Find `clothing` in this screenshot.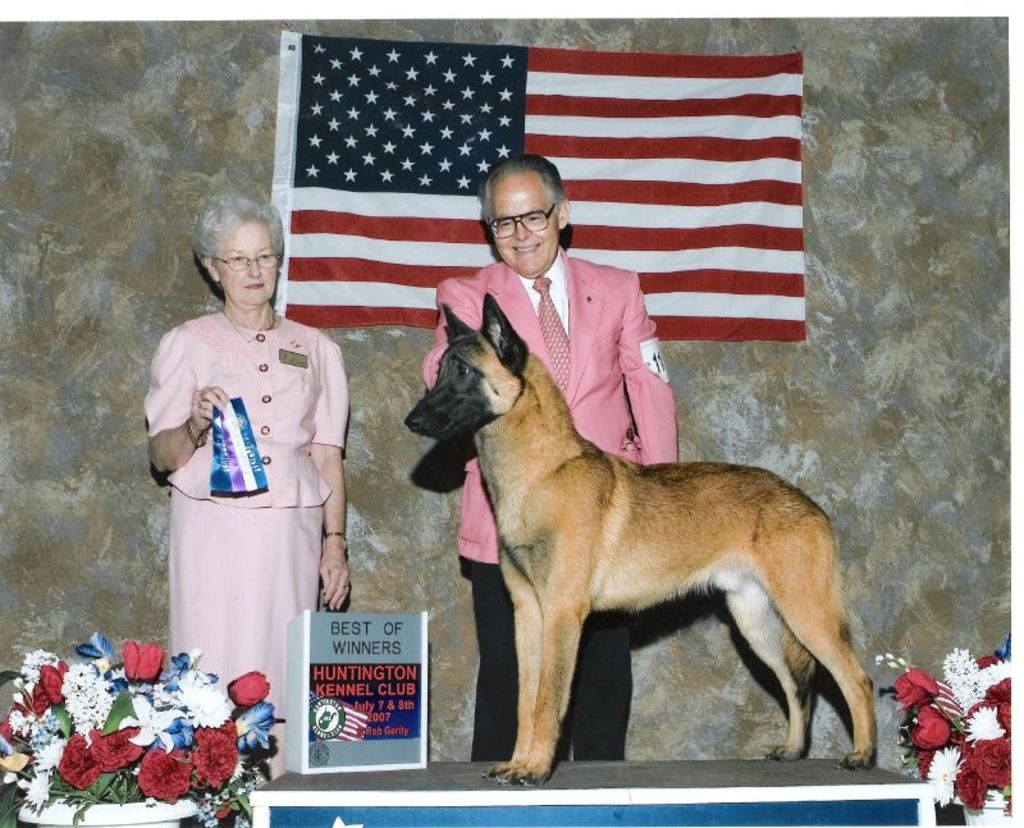
The bounding box for `clothing` is pyautogui.locateOnScreen(417, 238, 677, 764).
